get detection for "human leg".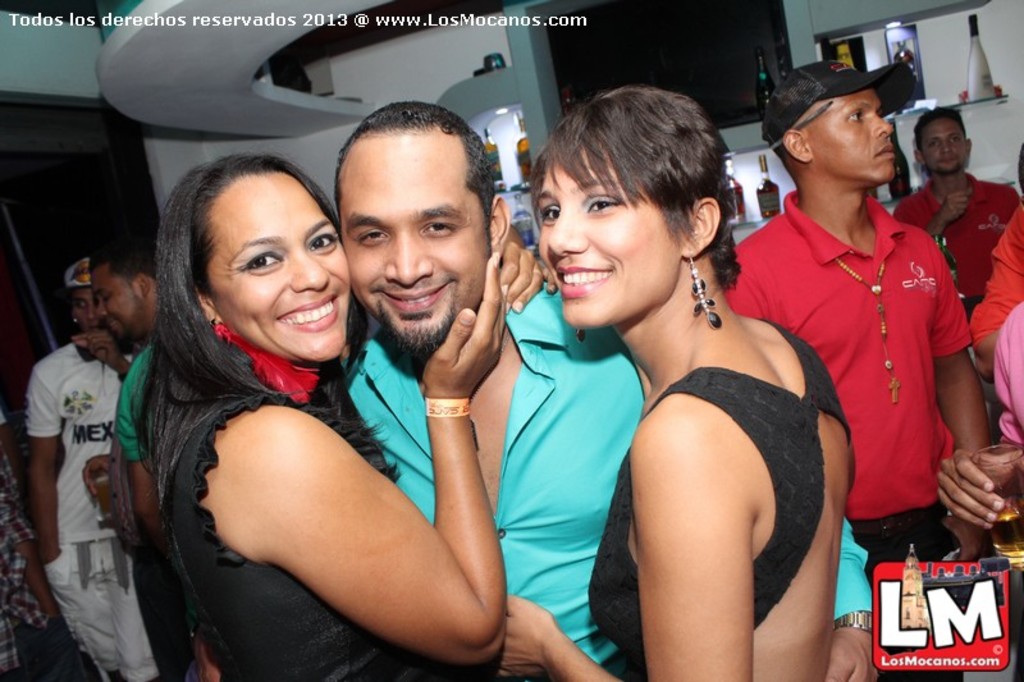
Detection: x1=47 y1=541 x2=119 y2=681.
